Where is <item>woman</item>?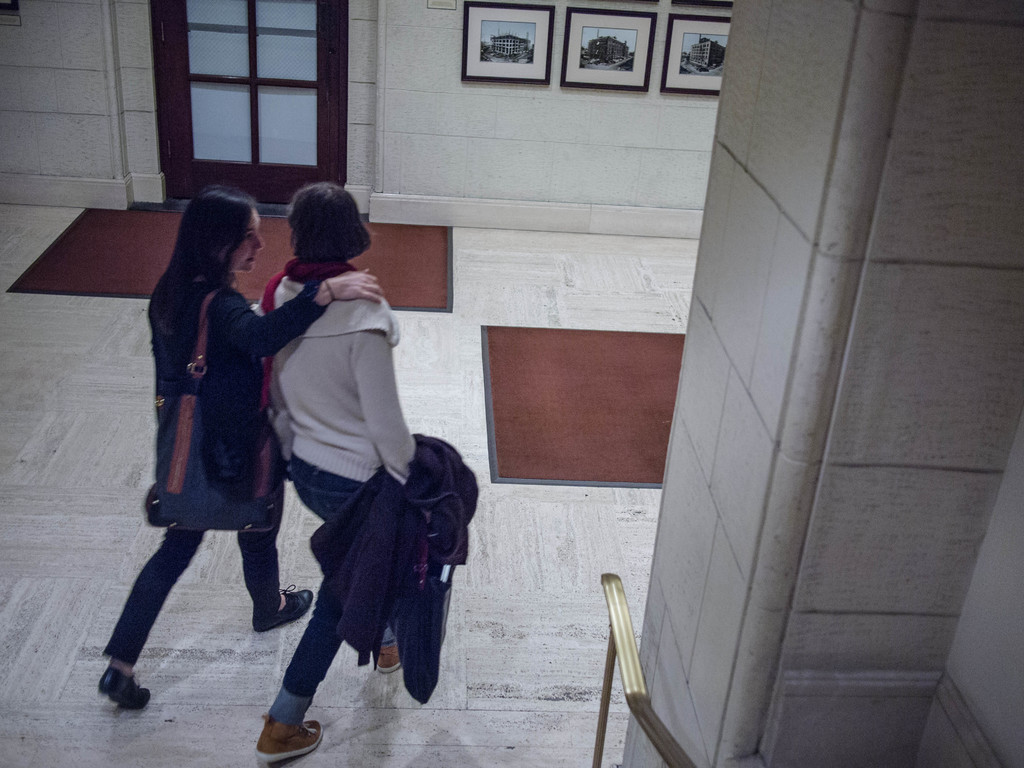
117 177 309 700.
